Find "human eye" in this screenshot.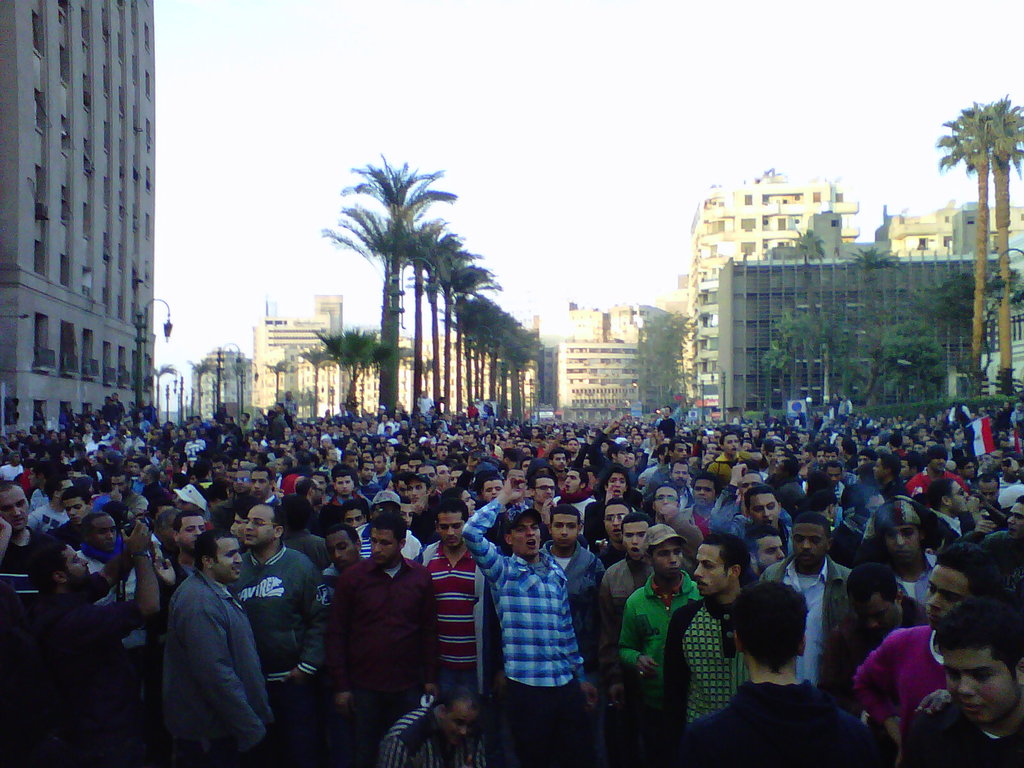
The bounding box for "human eye" is select_region(533, 524, 543, 532).
